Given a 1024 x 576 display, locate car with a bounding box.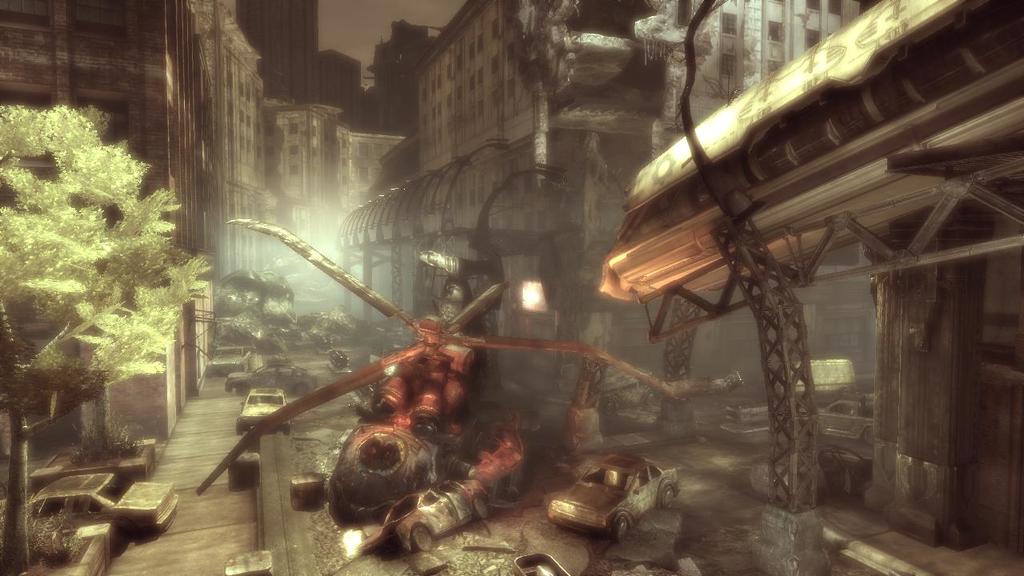
Located: 532, 450, 683, 546.
